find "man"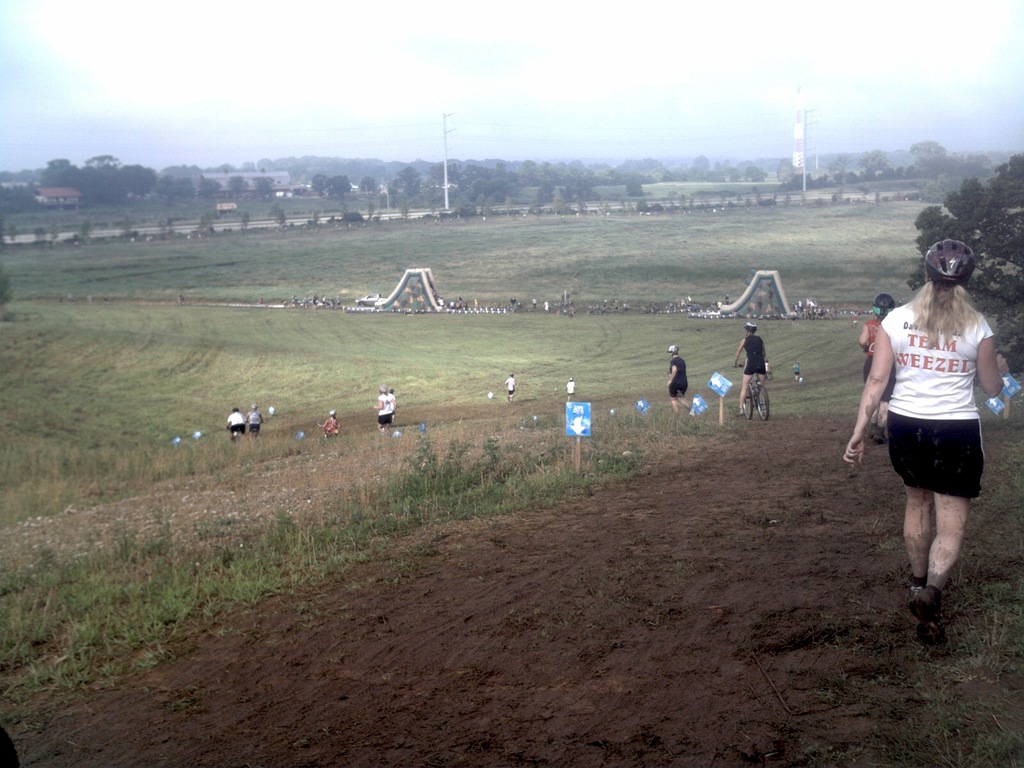
locate(245, 402, 263, 445)
